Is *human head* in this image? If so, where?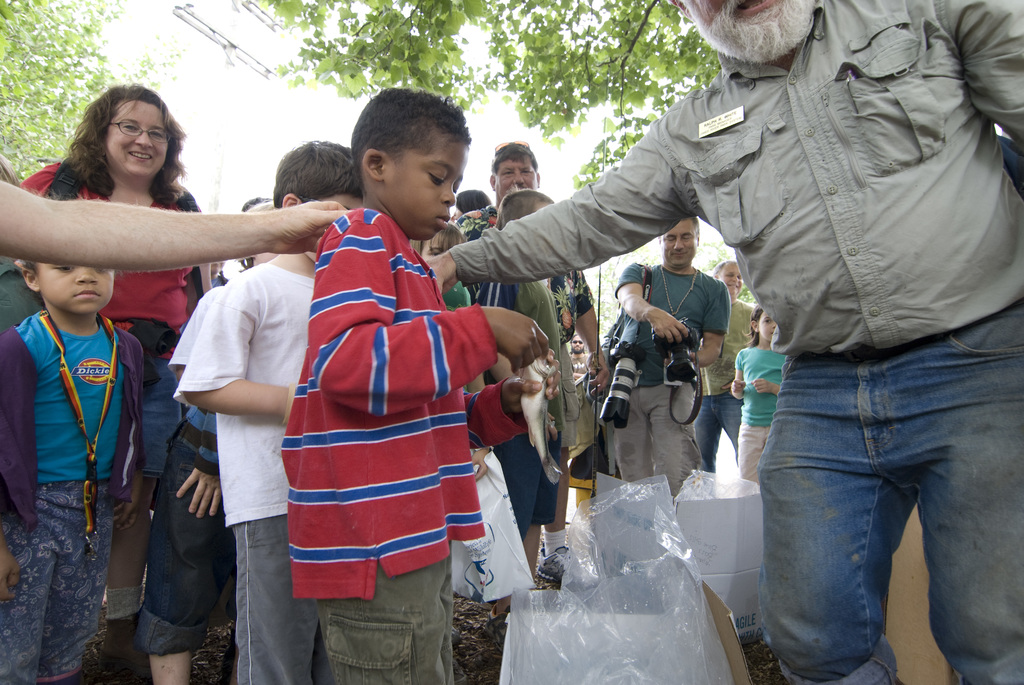
Yes, at l=342, t=82, r=477, b=227.
